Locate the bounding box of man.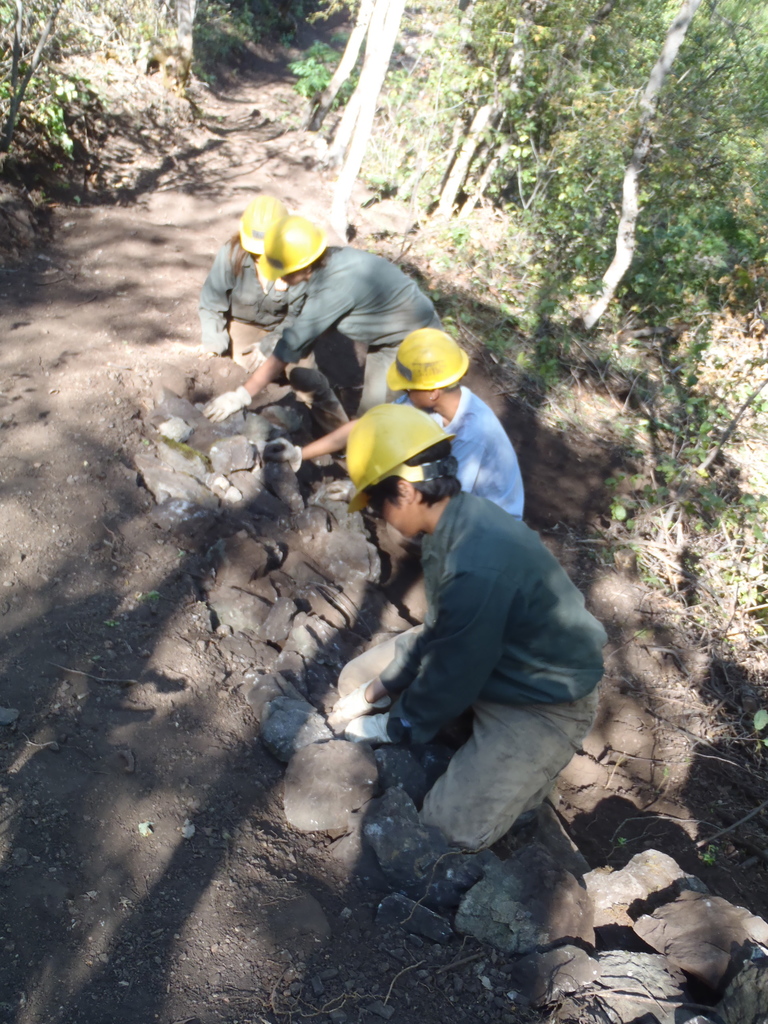
Bounding box: bbox=(202, 218, 442, 416).
